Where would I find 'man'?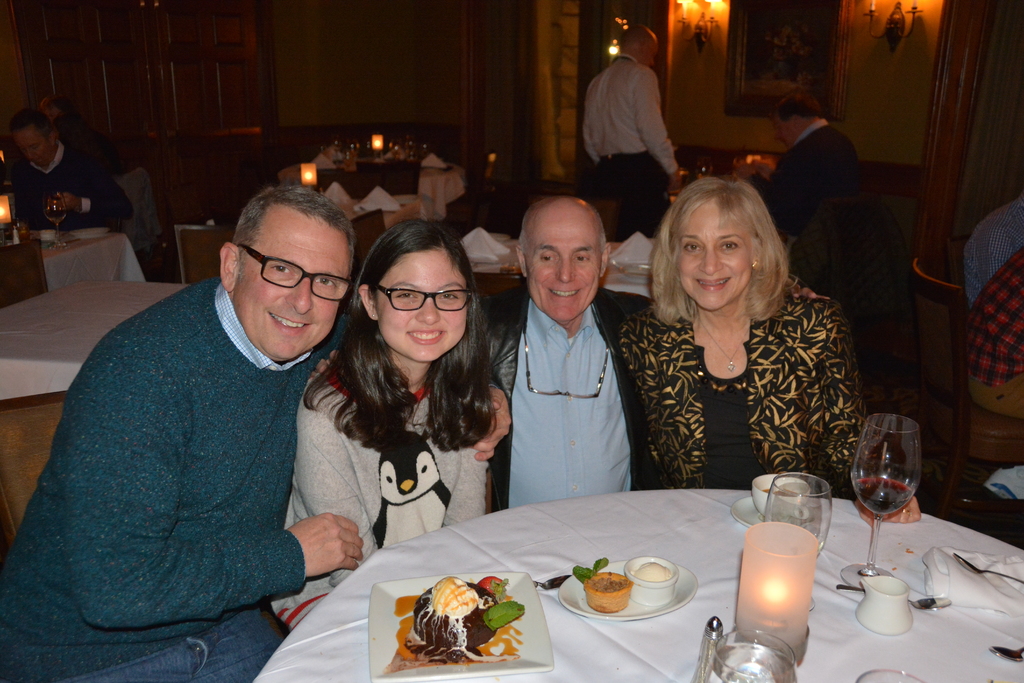
At detection(0, 181, 365, 682).
